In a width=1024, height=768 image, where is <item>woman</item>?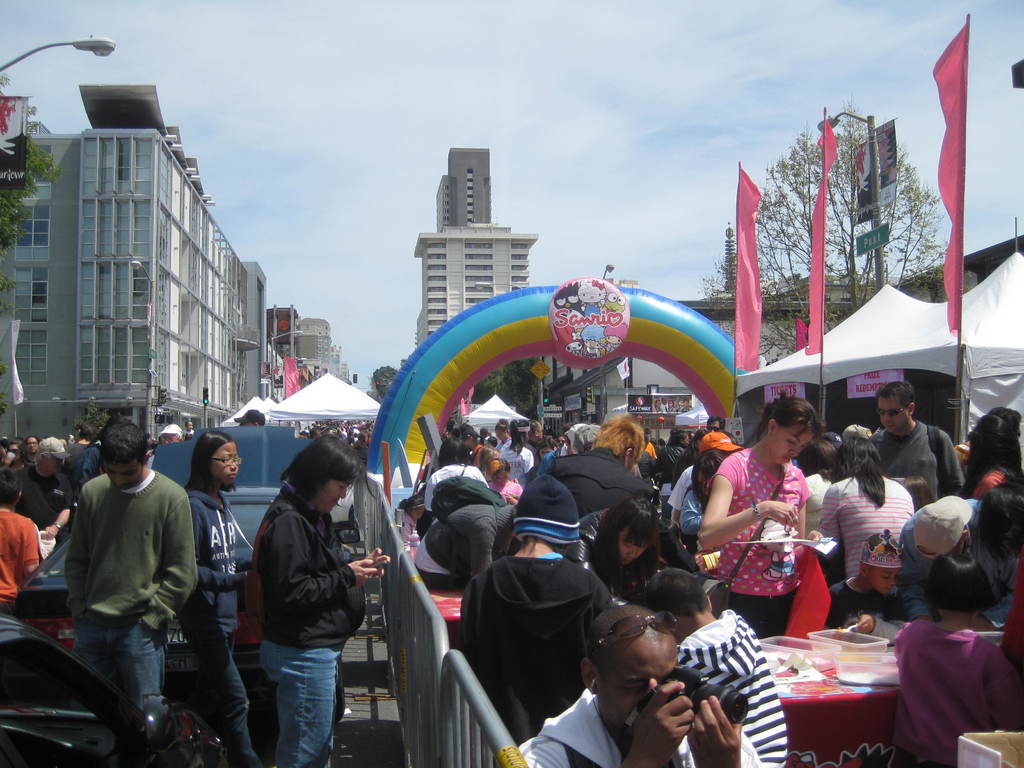
796,437,840,540.
